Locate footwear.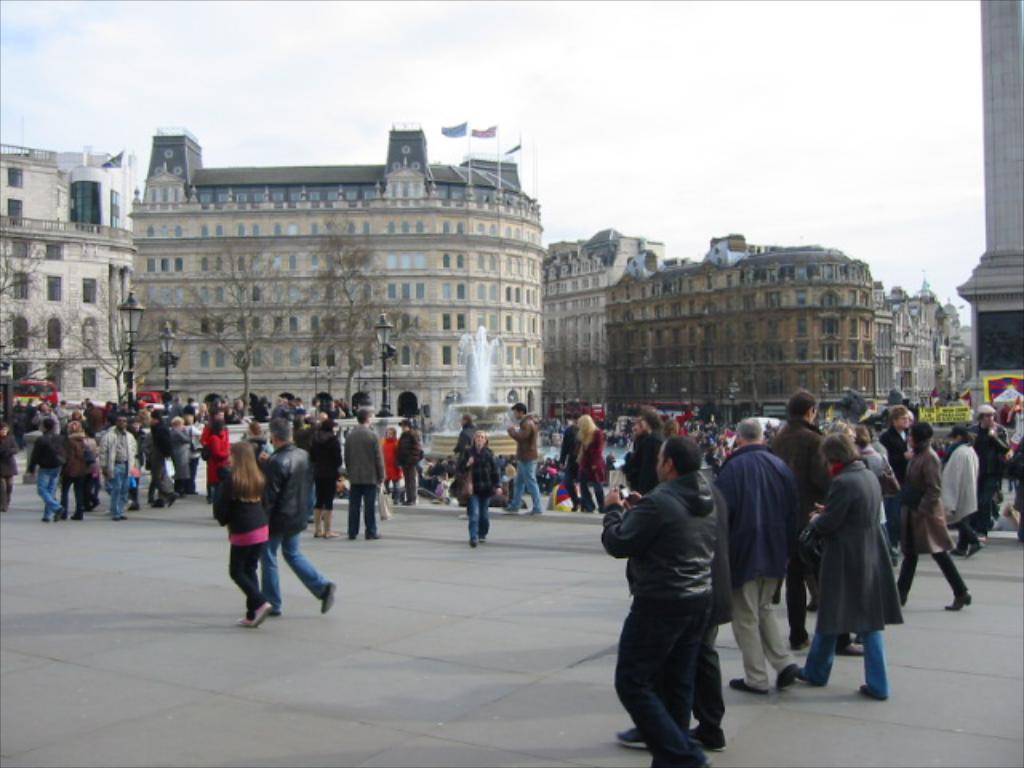
Bounding box: l=779, t=682, r=797, b=688.
